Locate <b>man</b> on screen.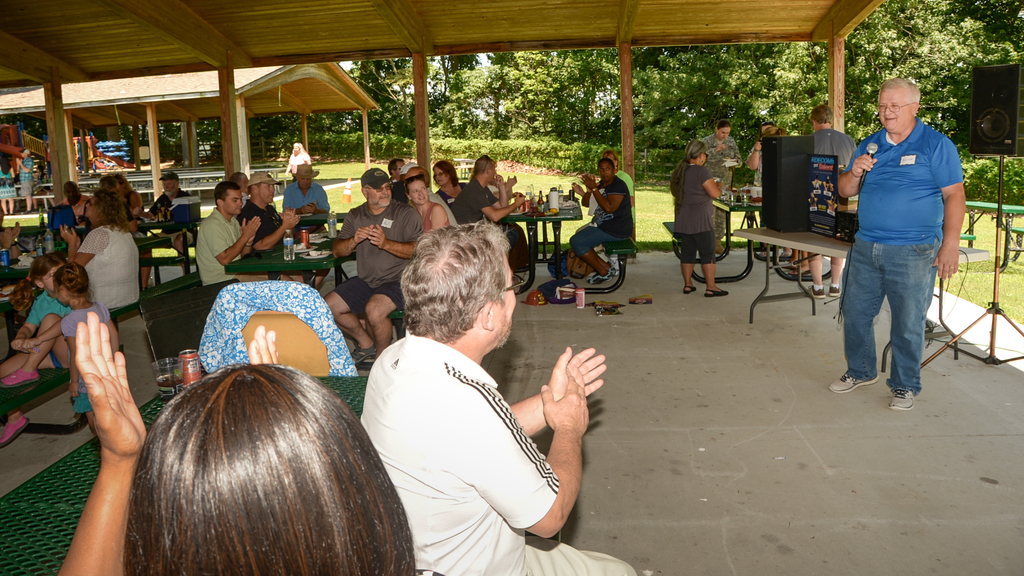
On screen at <region>188, 177, 264, 286</region>.
